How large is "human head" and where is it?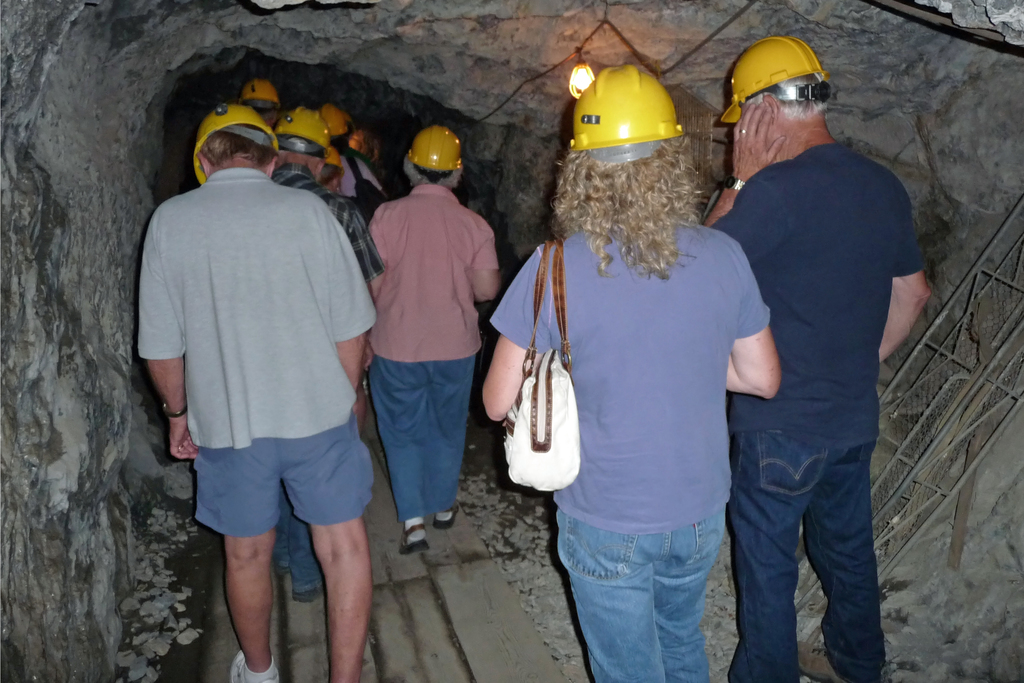
Bounding box: (x1=404, y1=125, x2=463, y2=186).
